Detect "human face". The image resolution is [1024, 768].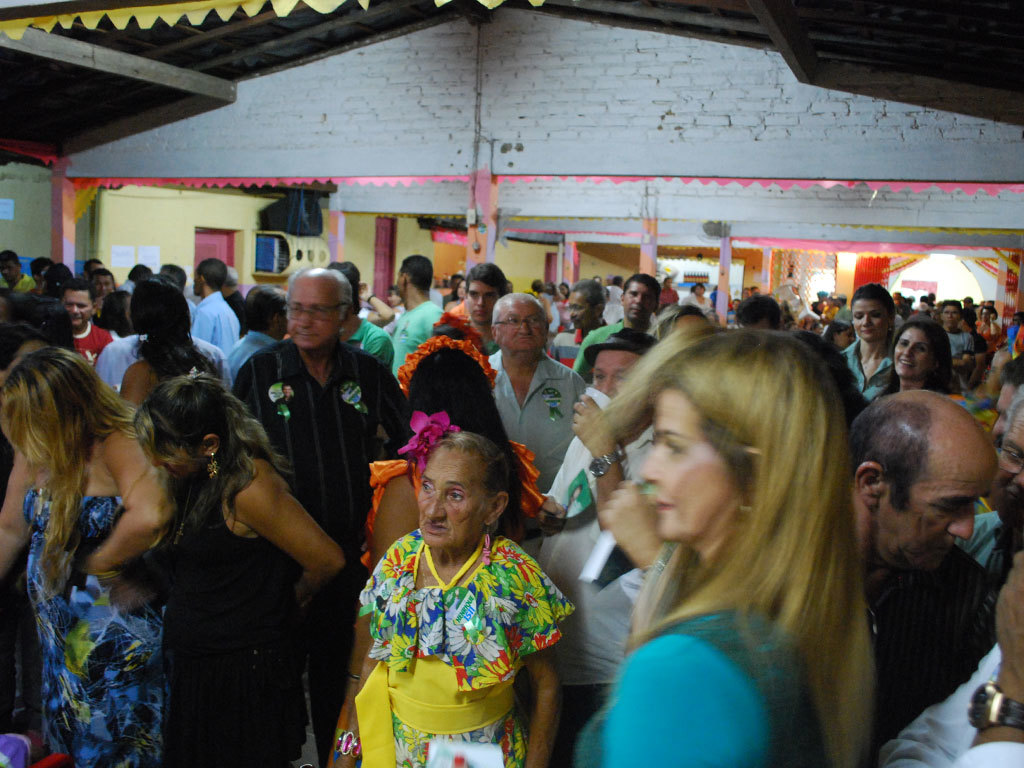
Rect(895, 327, 929, 376).
